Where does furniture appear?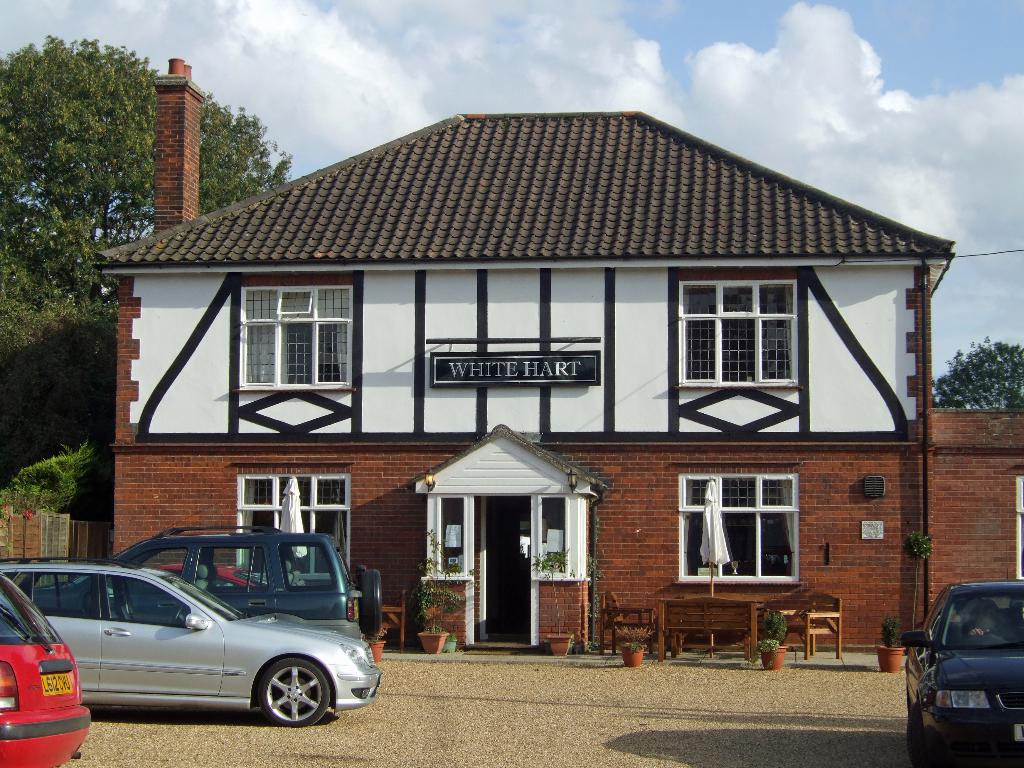
Appears at rect(383, 589, 410, 648).
